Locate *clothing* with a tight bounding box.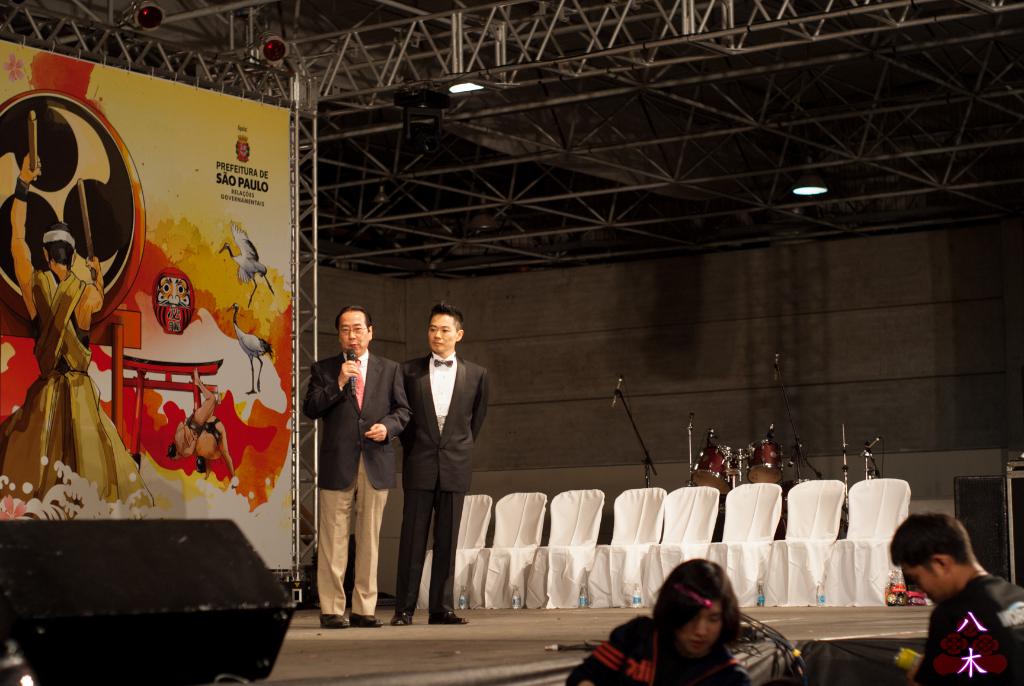
box(401, 350, 491, 611).
